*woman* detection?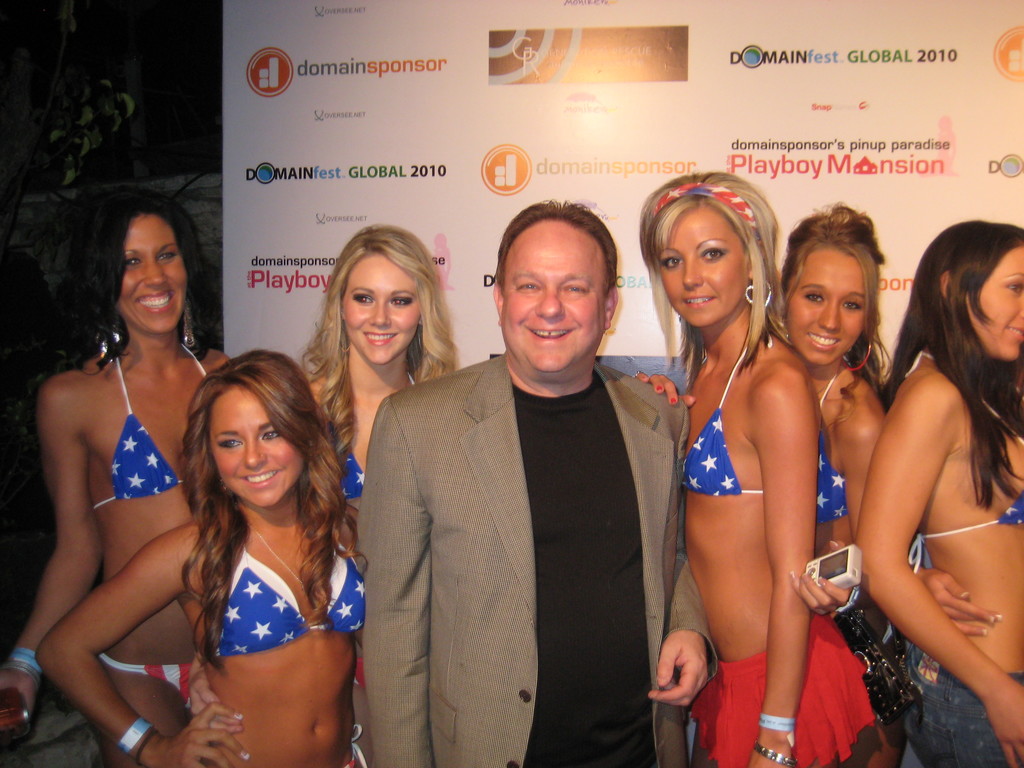
locate(860, 217, 1023, 767)
